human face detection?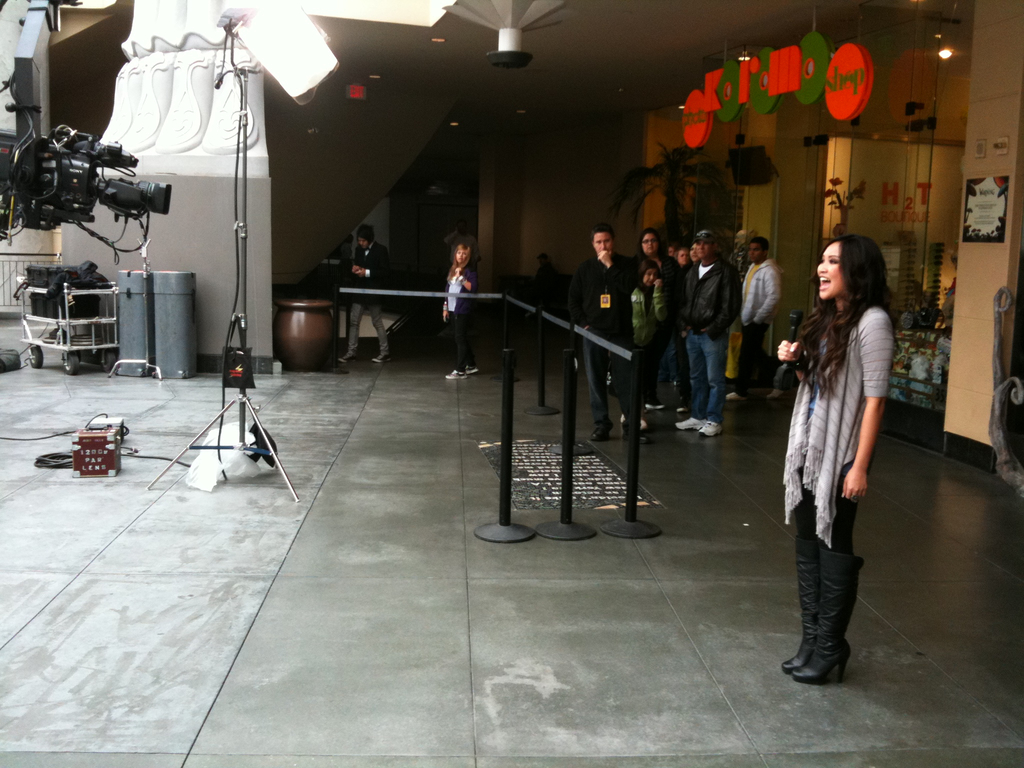
(643, 236, 657, 252)
